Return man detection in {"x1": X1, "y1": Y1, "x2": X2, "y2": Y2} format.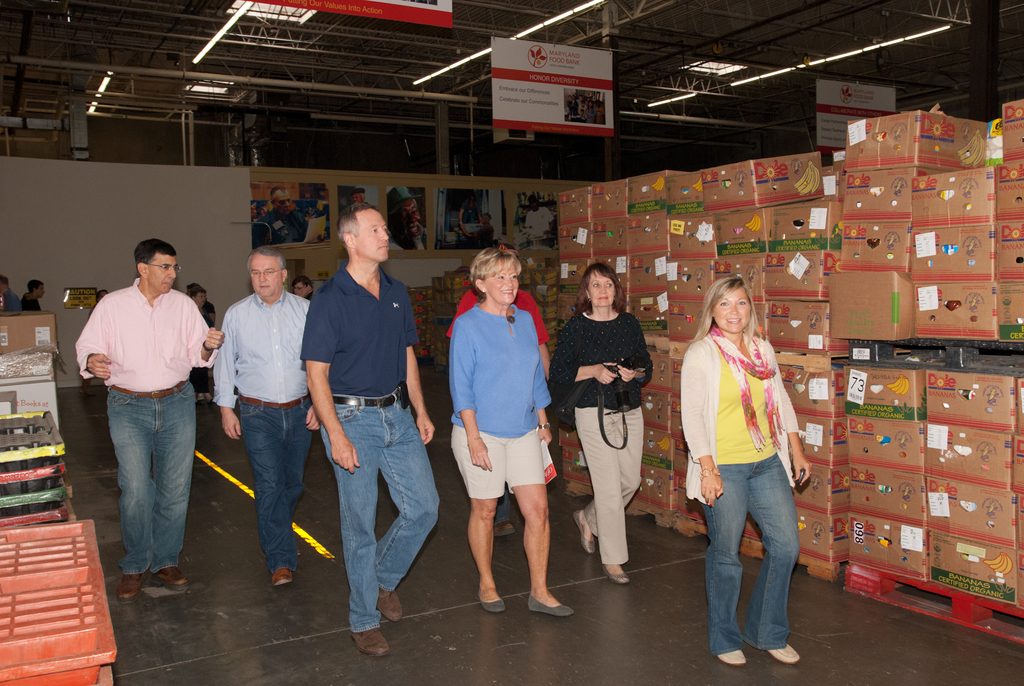
{"x1": 463, "y1": 212, "x2": 493, "y2": 250}.
